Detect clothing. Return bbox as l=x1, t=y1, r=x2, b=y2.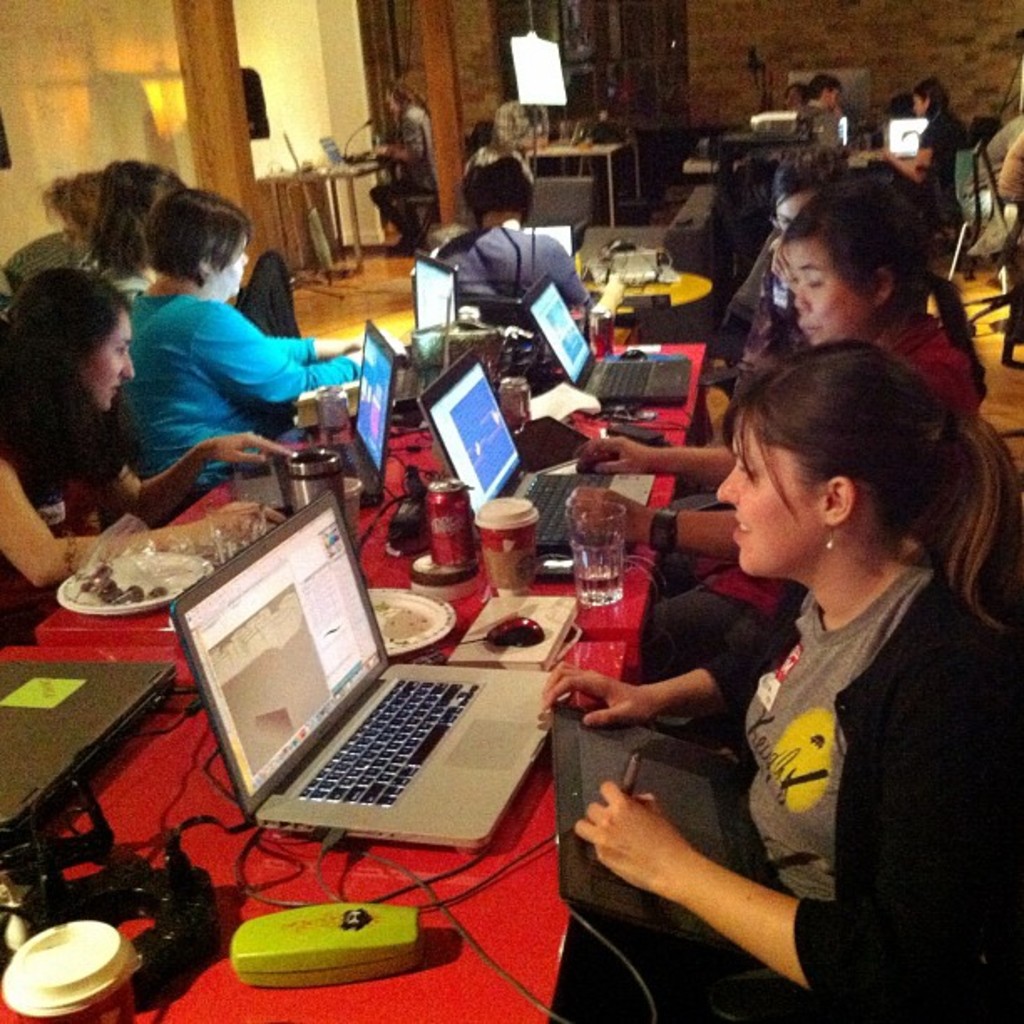
l=912, t=105, r=965, b=219.
